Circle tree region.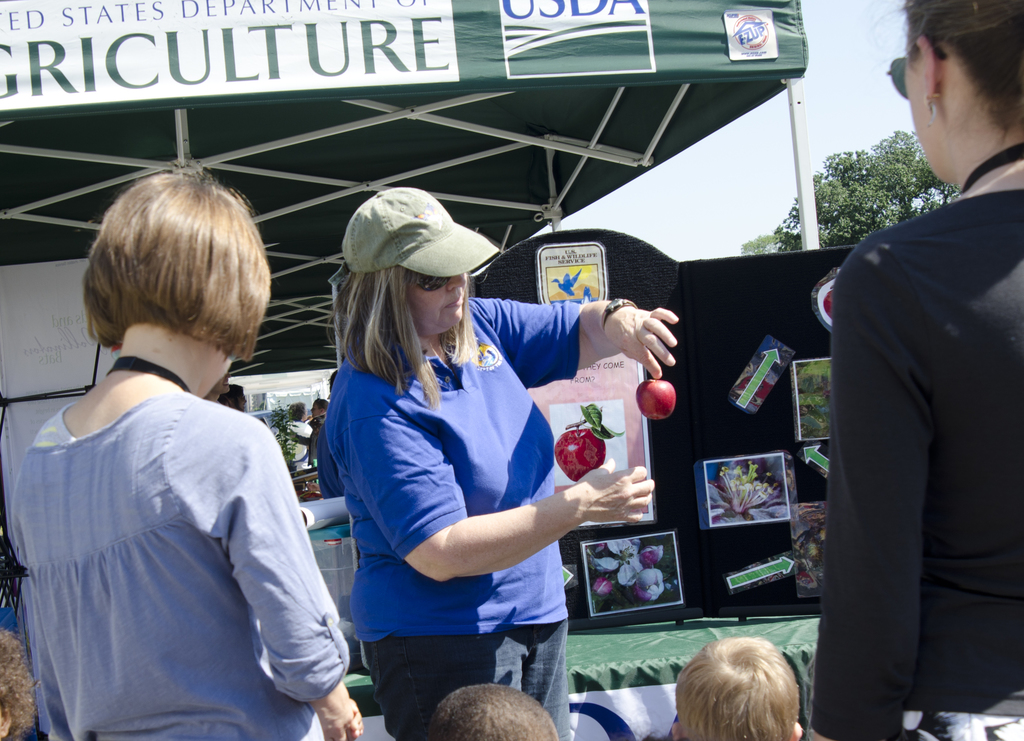
Region: select_region(742, 123, 960, 245).
